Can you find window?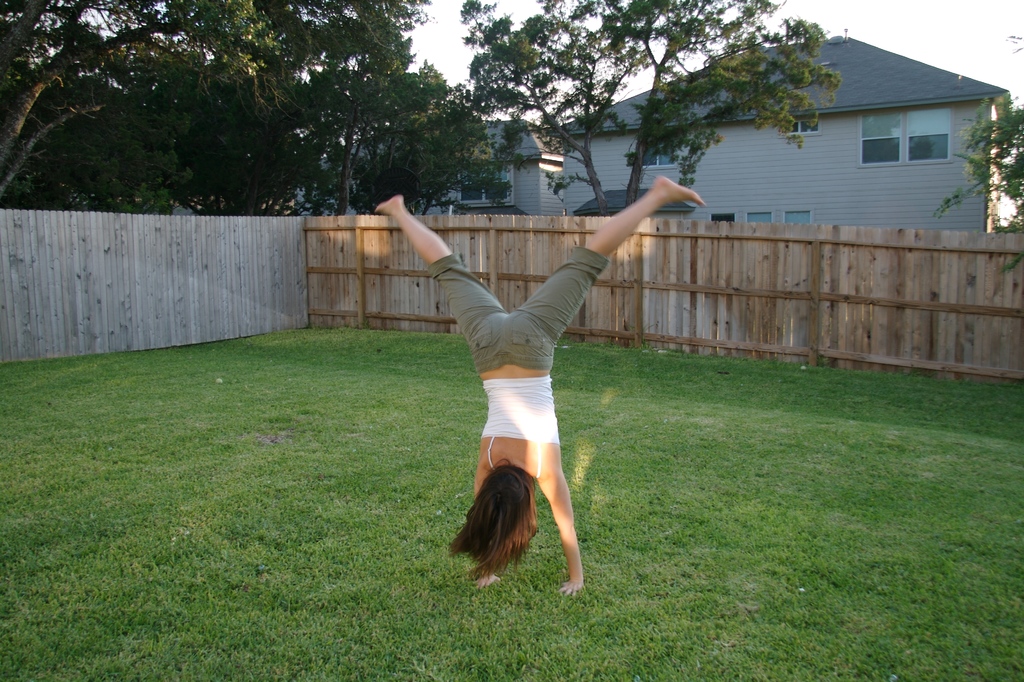
Yes, bounding box: x1=712 y1=214 x2=738 y2=224.
